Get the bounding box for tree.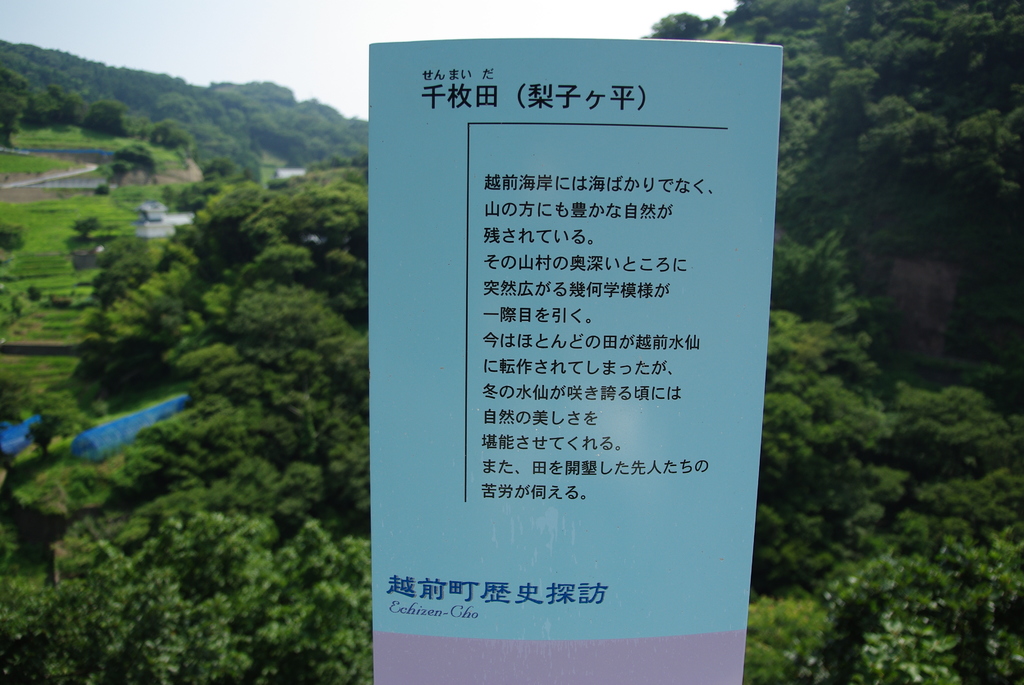
left=903, top=470, right=1023, bottom=562.
